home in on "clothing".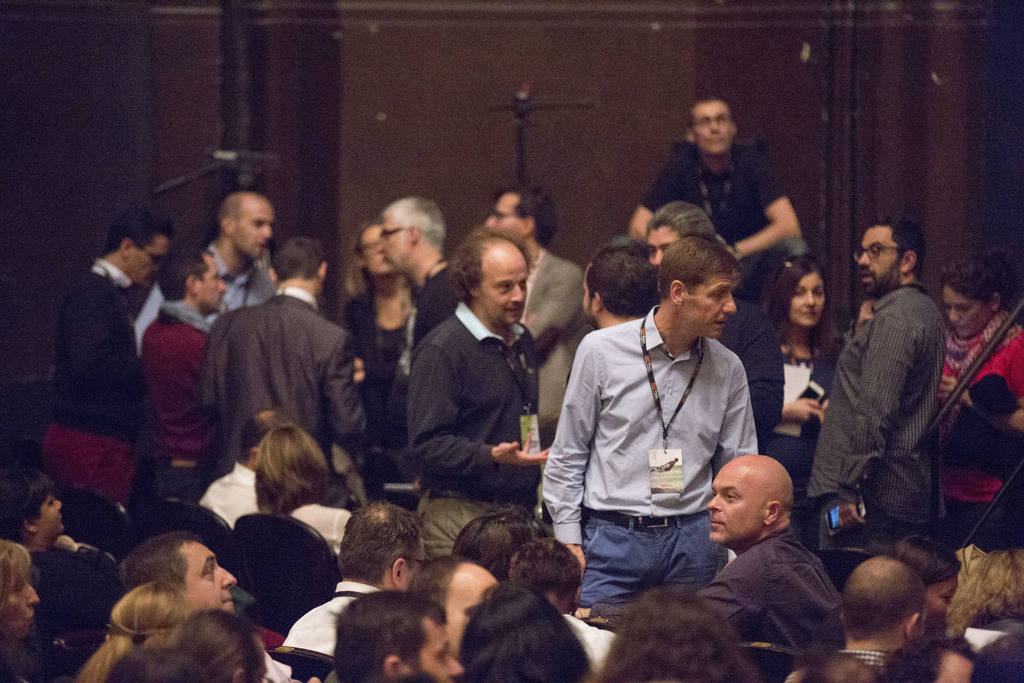
Homed in at box(29, 544, 124, 646).
